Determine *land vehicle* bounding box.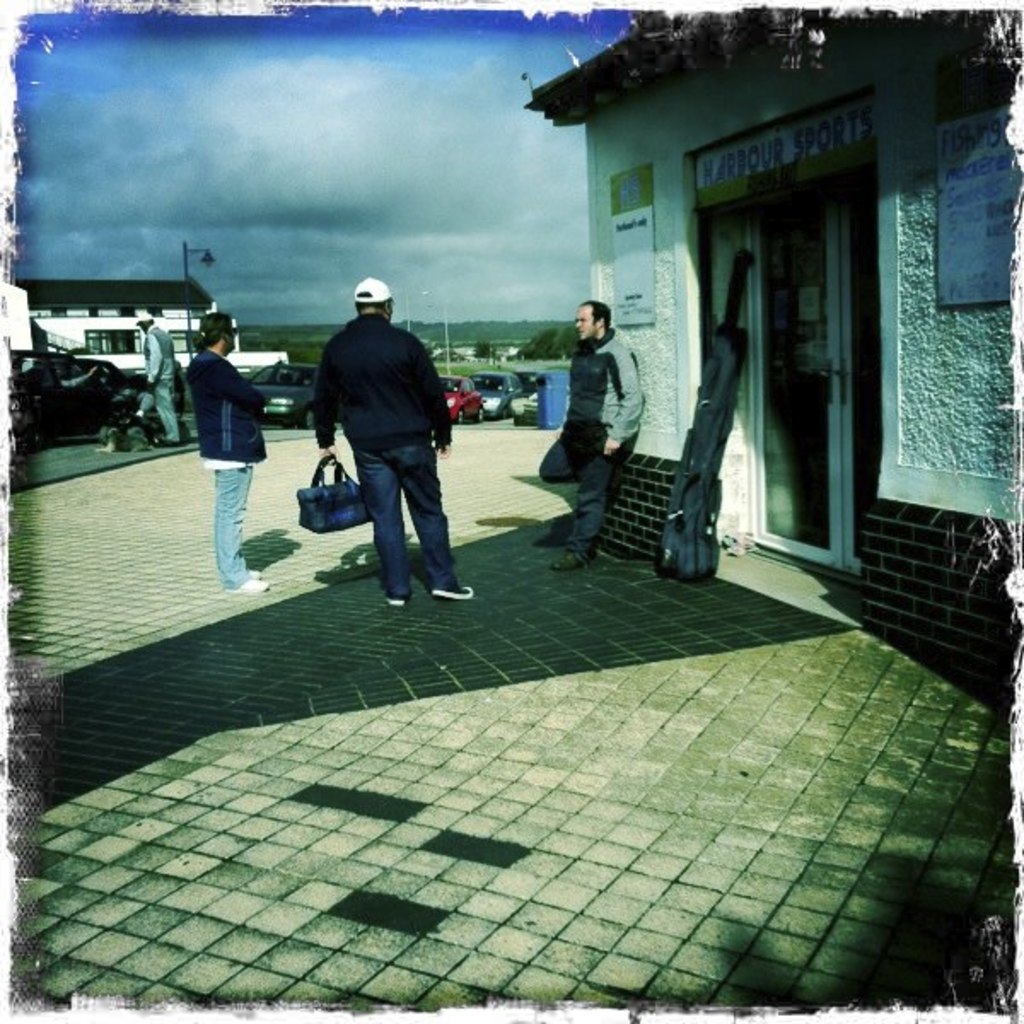
Determined: <box>246,360,311,425</box>.
